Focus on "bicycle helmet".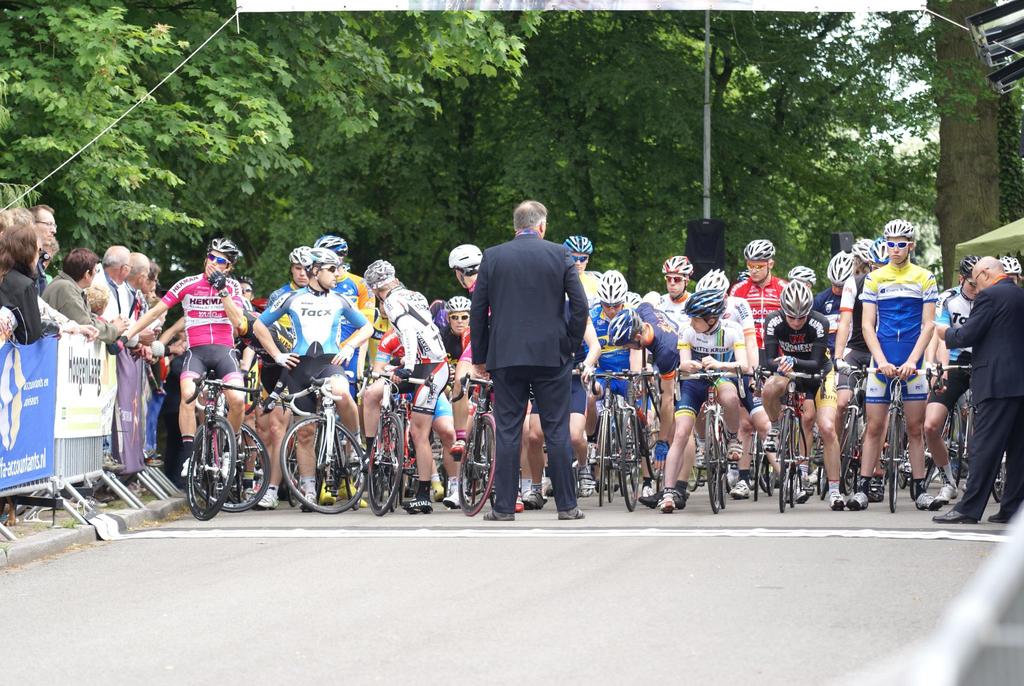
Focused at [294,251,310,266].
